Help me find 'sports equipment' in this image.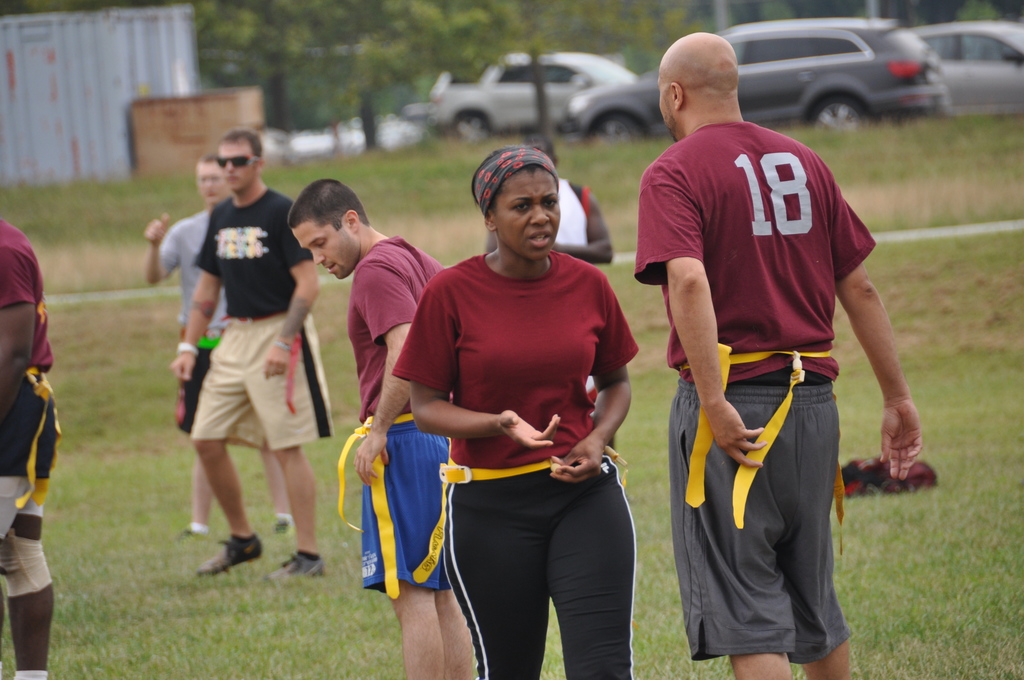
Found it: <box>197,530,264,580</box>.
